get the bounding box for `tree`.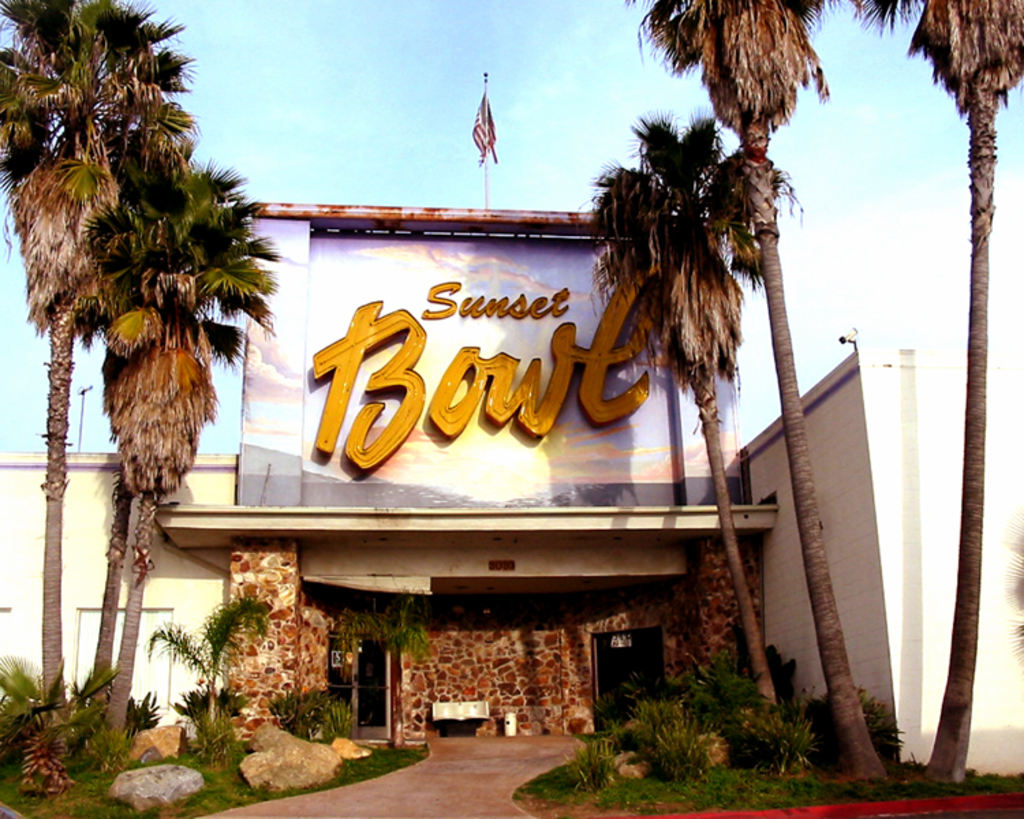
(97, 358, 223, 753).
